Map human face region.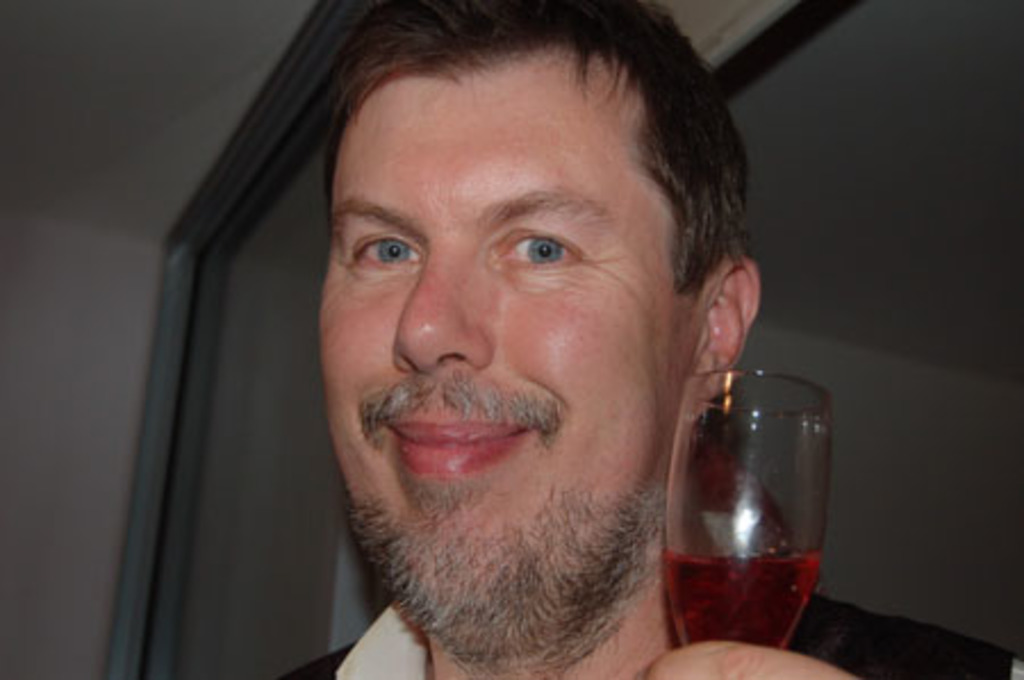
Mapped to x1=314 y1=27 x2=705 y2=644.
